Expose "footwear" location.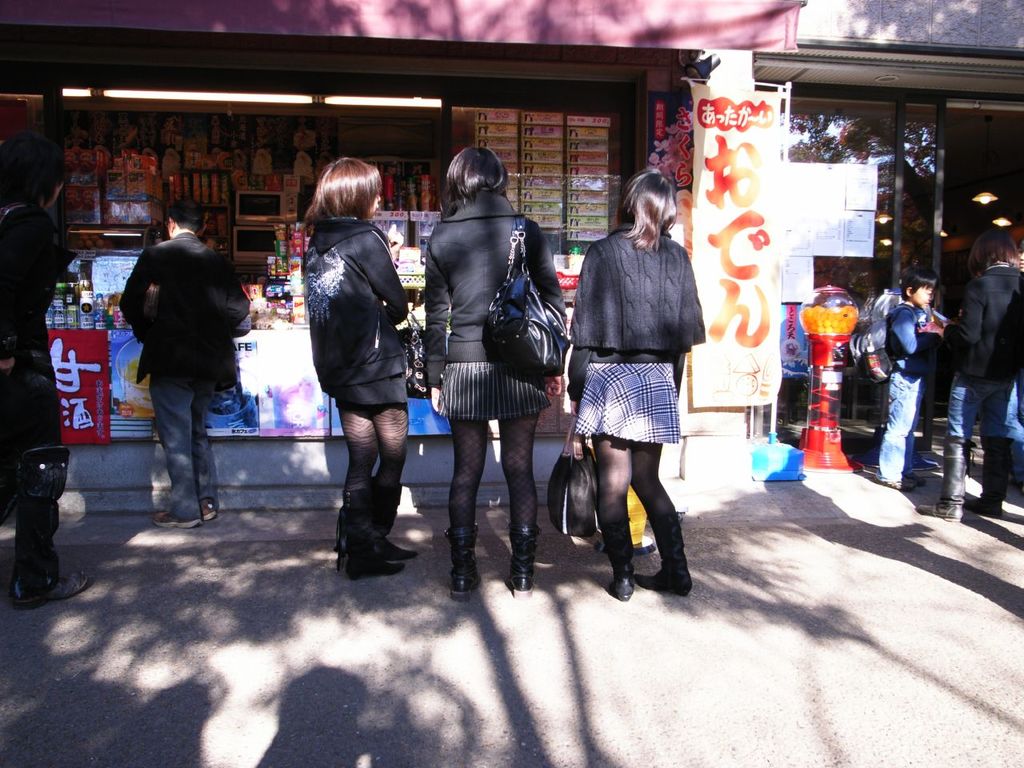
Exposed at x1=15, y1=570, x2=87, y2=610.
